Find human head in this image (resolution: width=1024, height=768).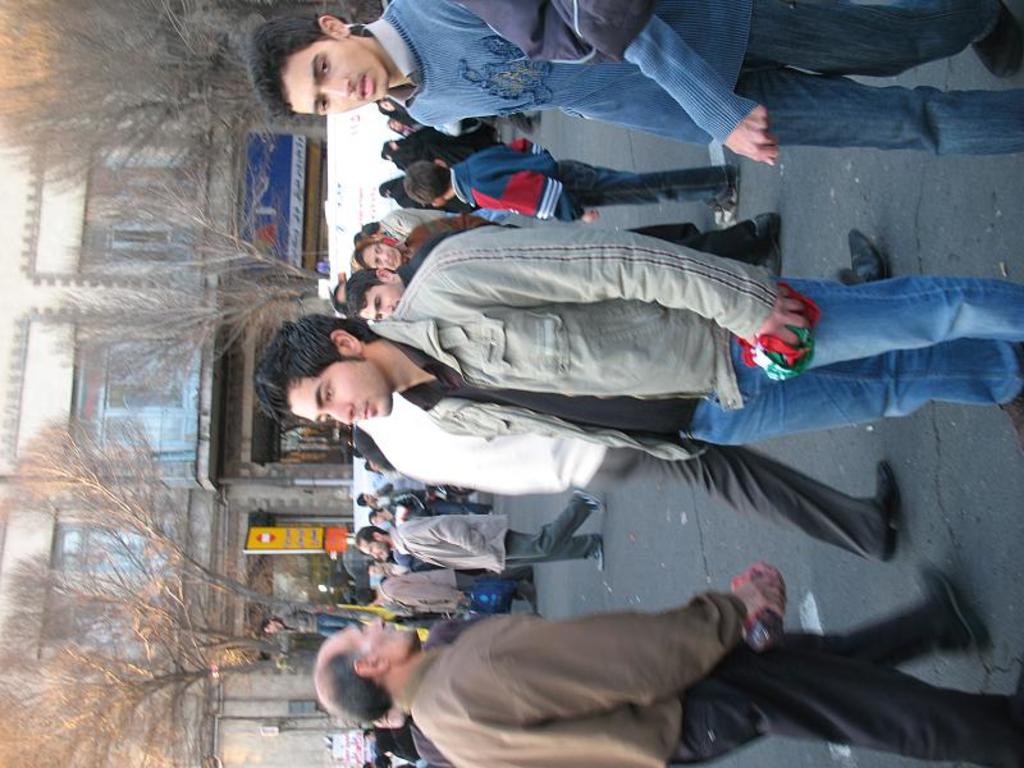
rect(356, 219, 381, 237).
